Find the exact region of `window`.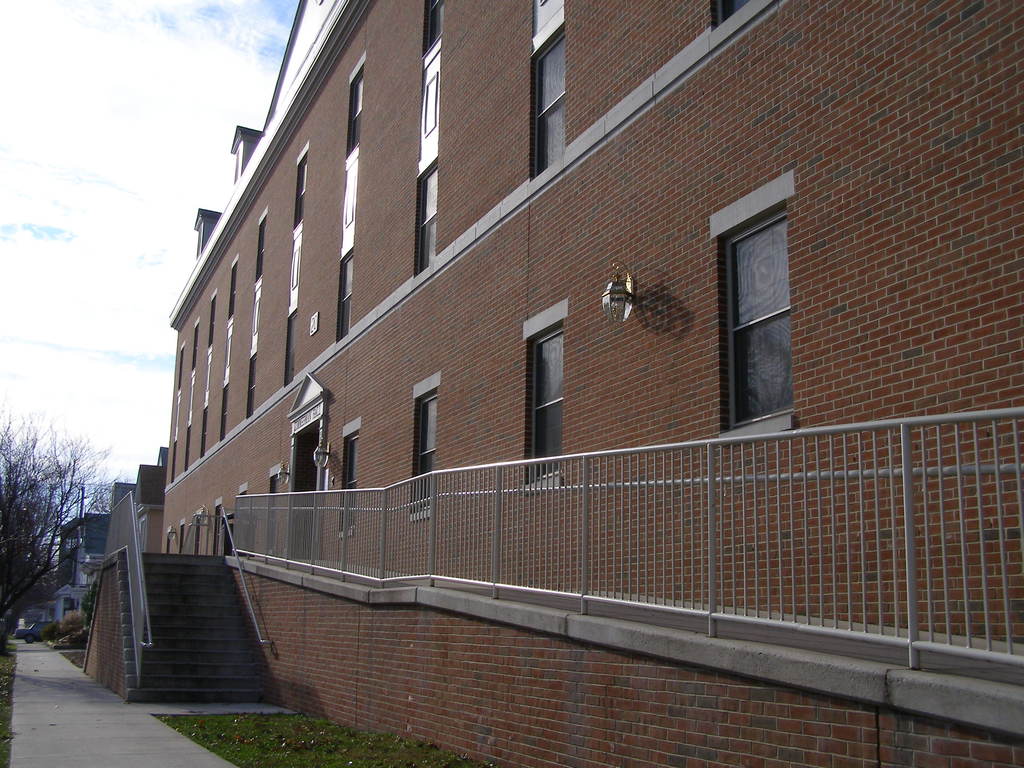
Exact region: (518,296,573,502).
